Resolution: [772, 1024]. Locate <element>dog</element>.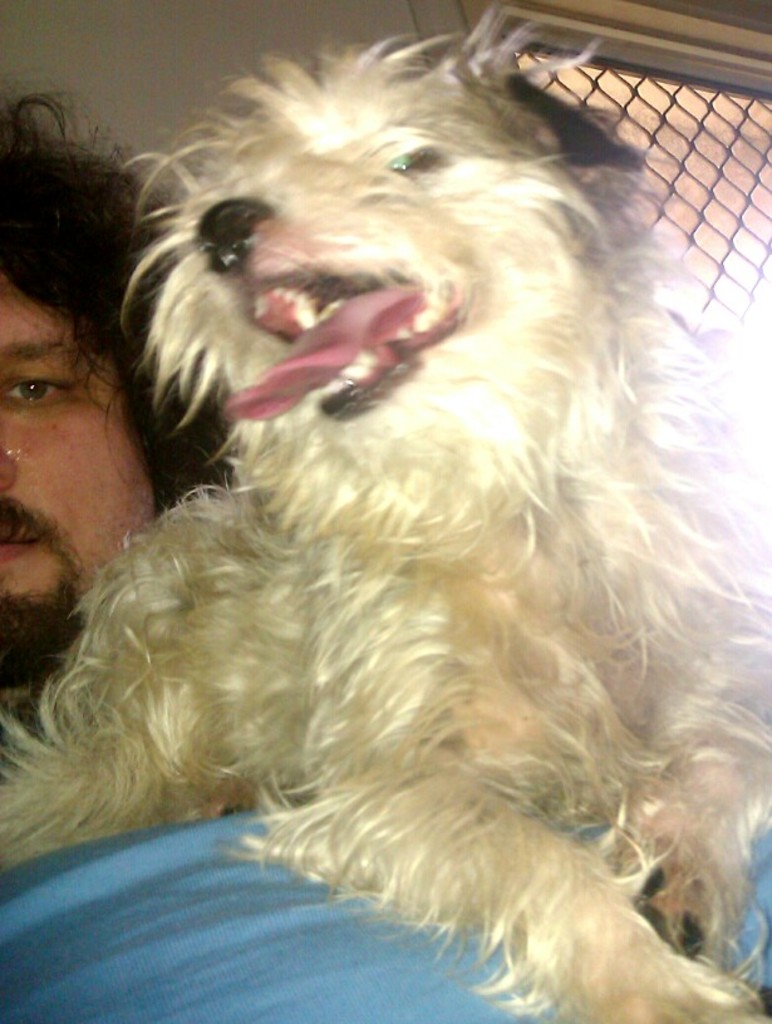
[x1=0, y1=0, x2=771, y2=1023].
